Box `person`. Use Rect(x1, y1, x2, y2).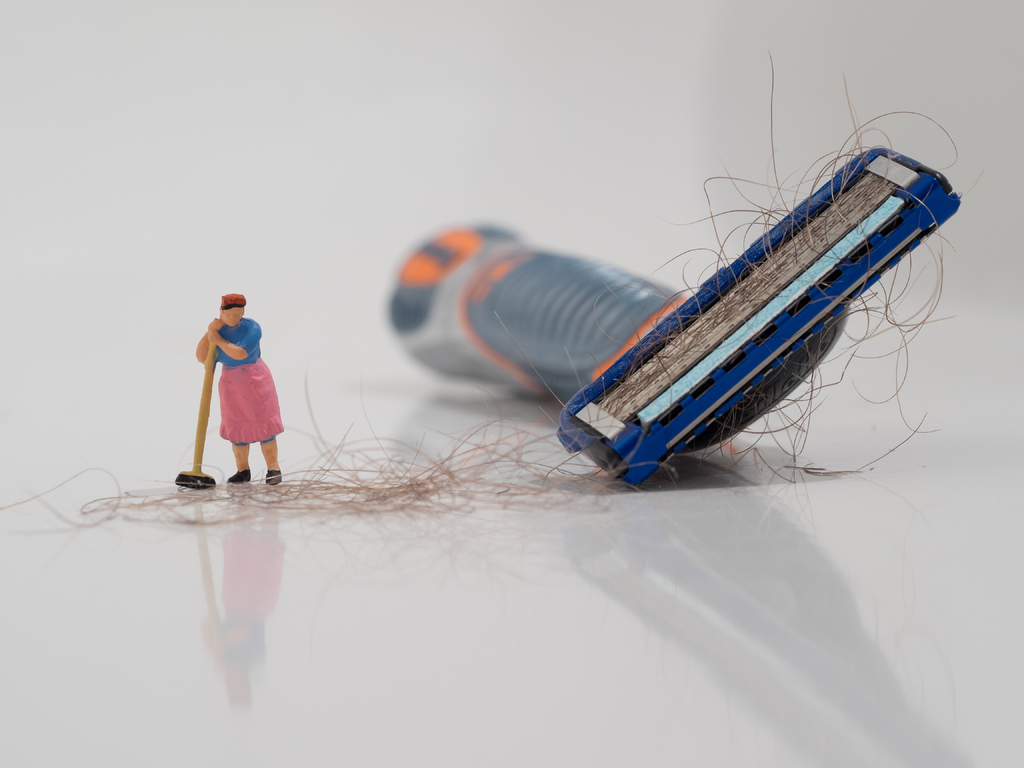
Rect(193, 290, 285, 481).
